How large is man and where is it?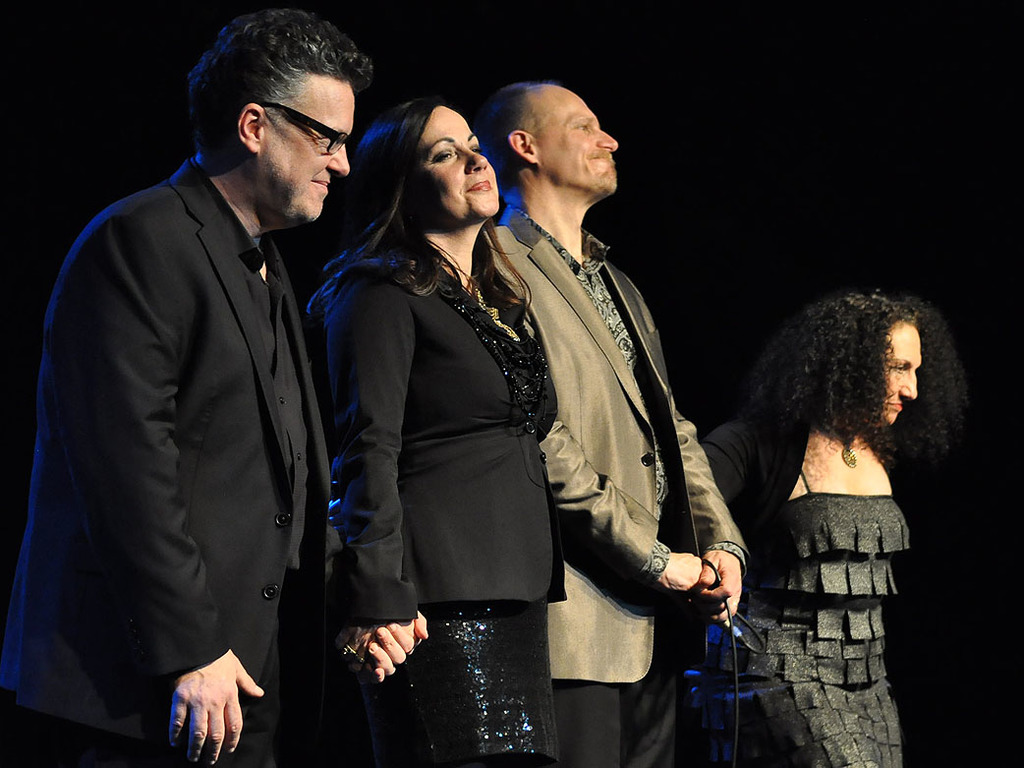
Bounding box: x1=298, y1=93, x2=564, y2=767.
